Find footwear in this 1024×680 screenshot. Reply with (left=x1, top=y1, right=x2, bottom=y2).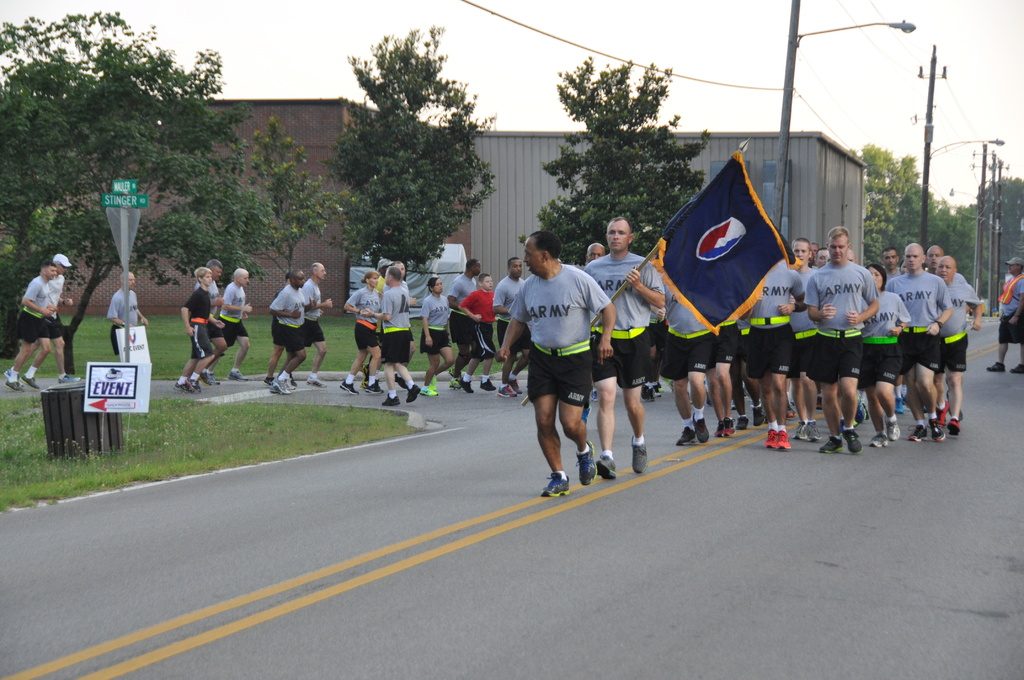
(left=574, top=437, right=595, bottom=488).
